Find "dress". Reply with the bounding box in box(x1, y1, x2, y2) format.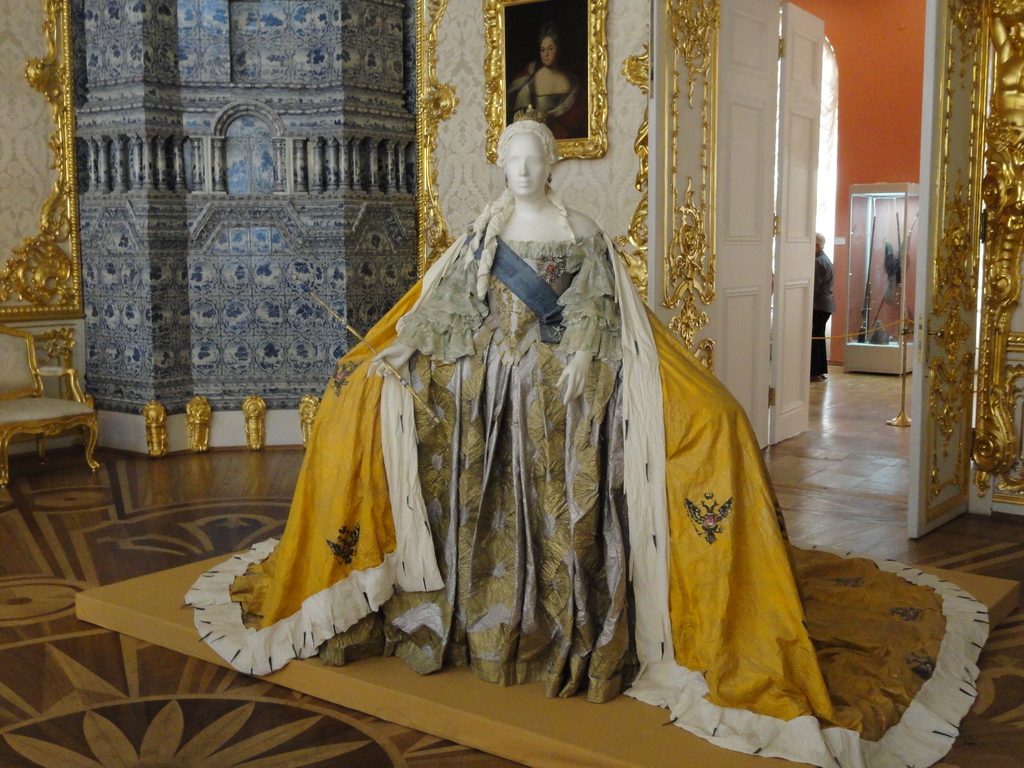
box(309, 230, 639, 704).
